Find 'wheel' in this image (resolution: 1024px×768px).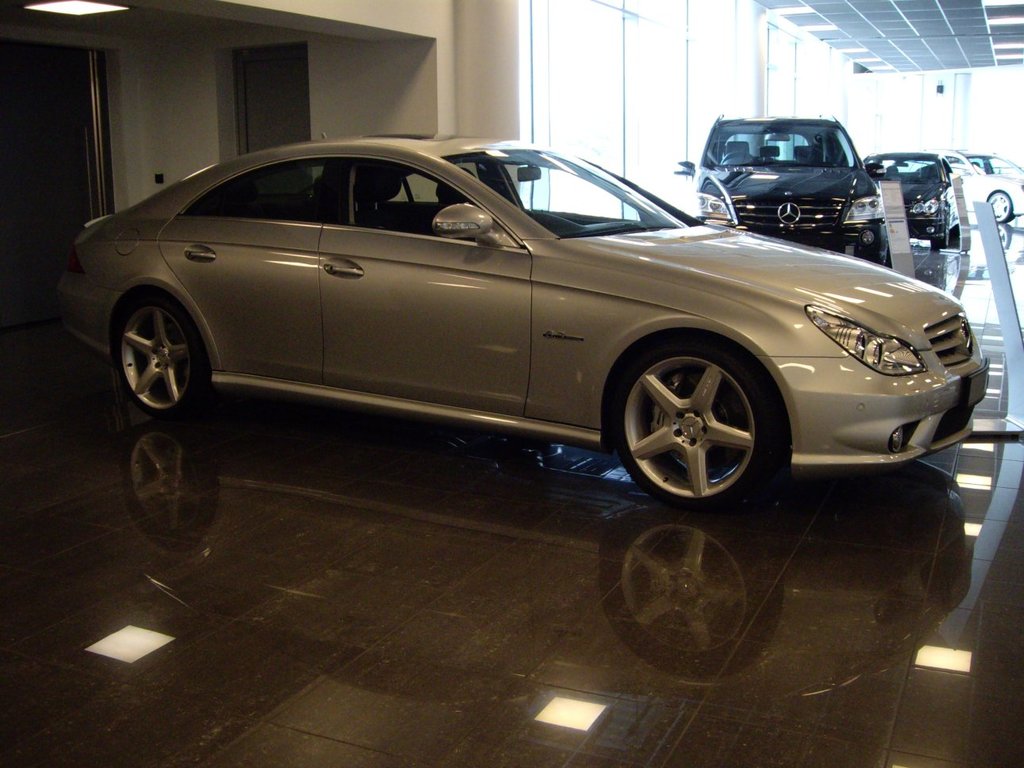
left=984, top=192, right=1013, bottom=220.
